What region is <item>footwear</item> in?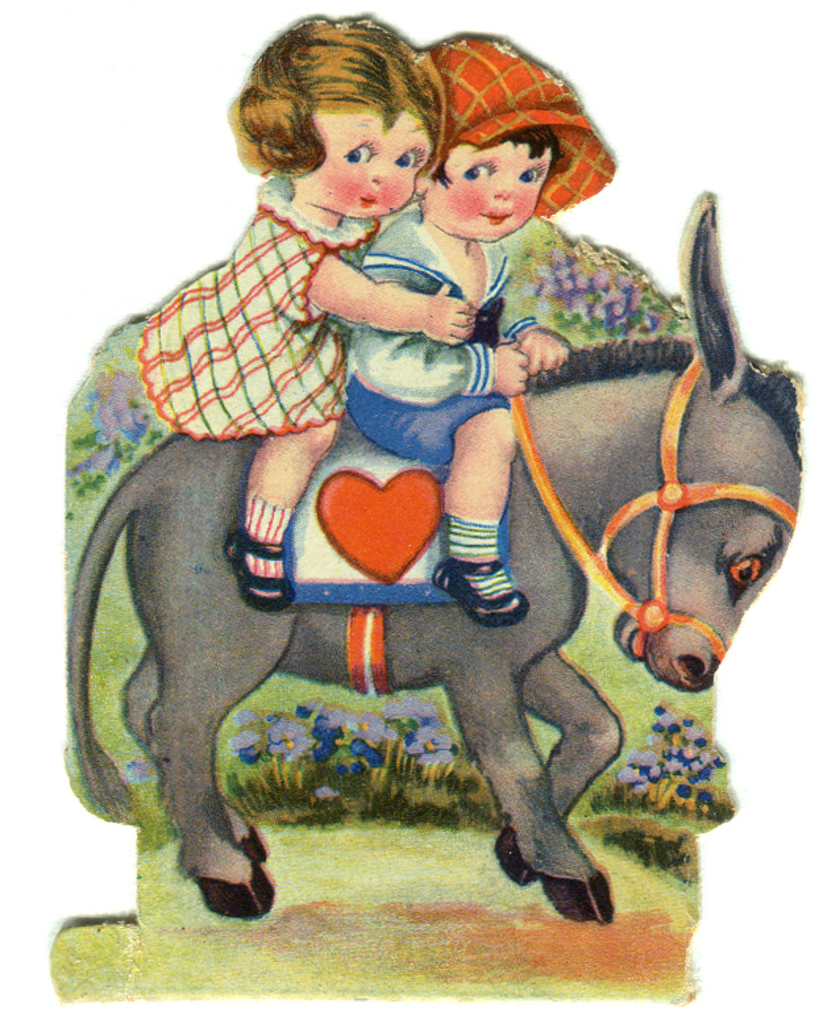
detection(223, 524, 299, 621).
